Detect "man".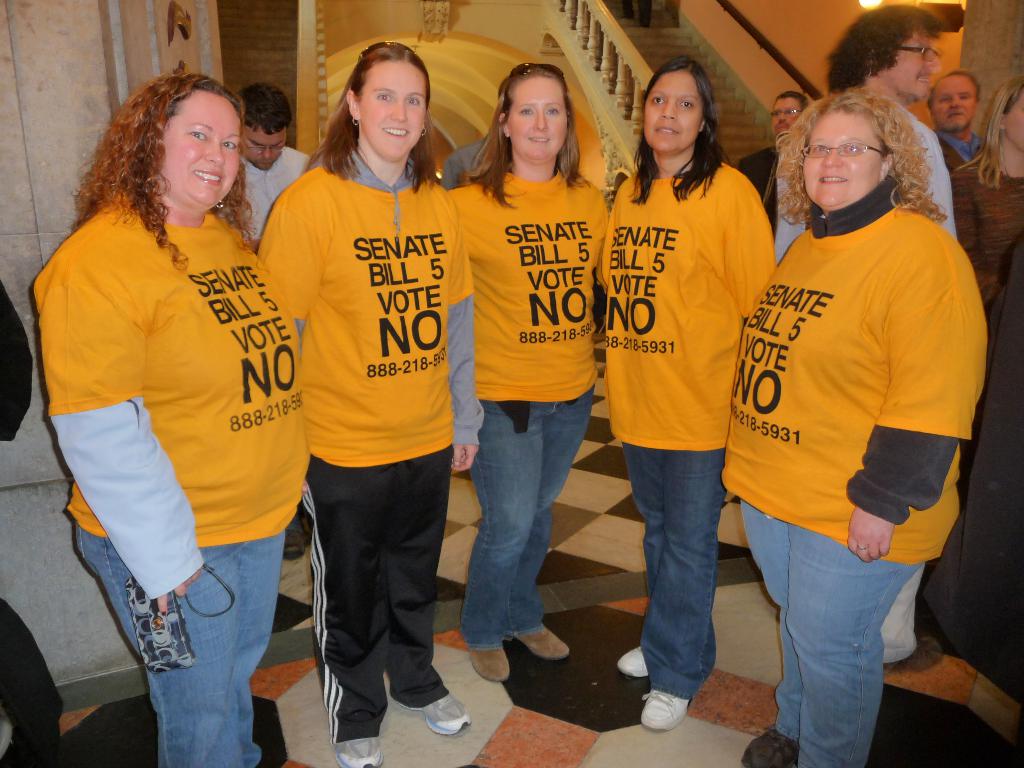
Detected at 734 89 812 268.
